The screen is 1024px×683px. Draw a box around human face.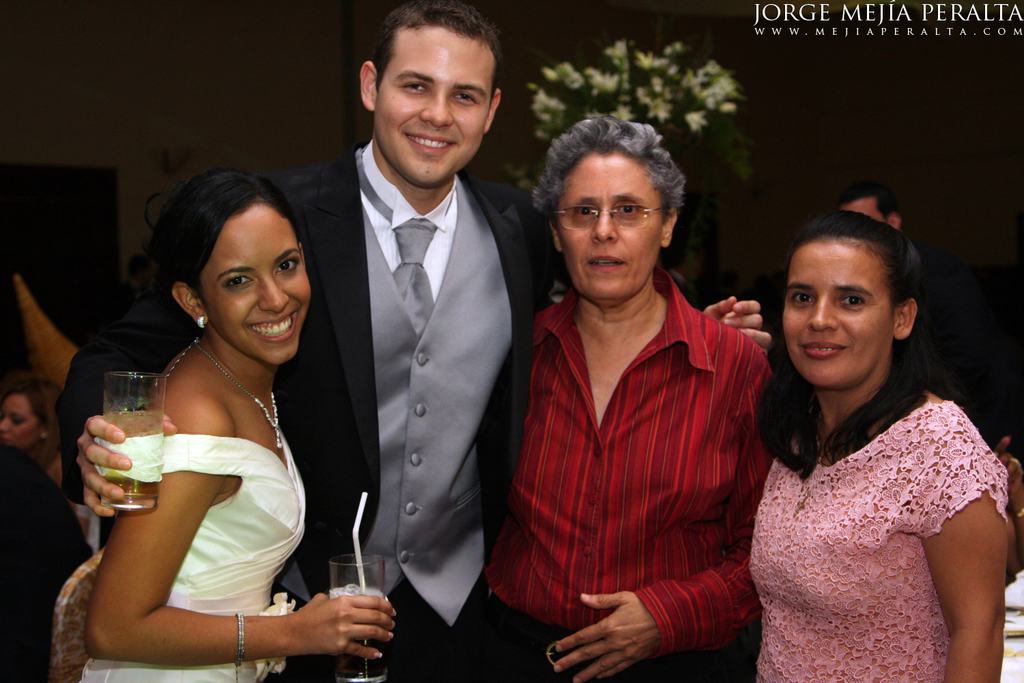
bbox=[554, 155, 667, 298].
